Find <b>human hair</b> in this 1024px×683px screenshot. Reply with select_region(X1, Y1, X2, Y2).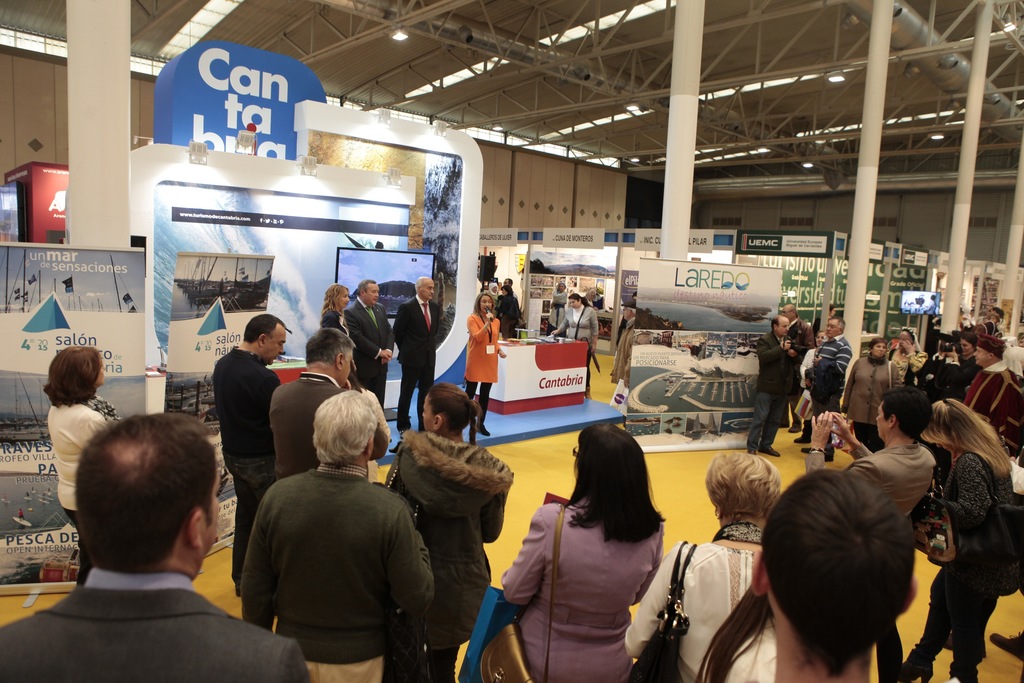
select_region(309, 387, 381, 466).
